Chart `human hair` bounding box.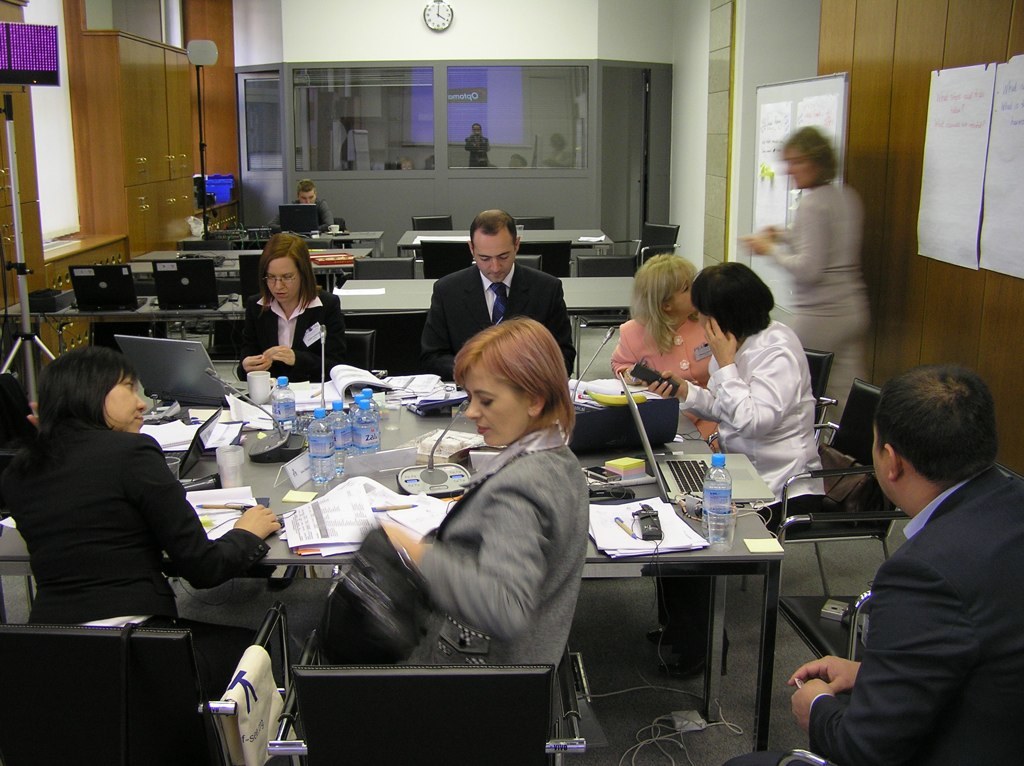
Charted: 36 345 139 431.
